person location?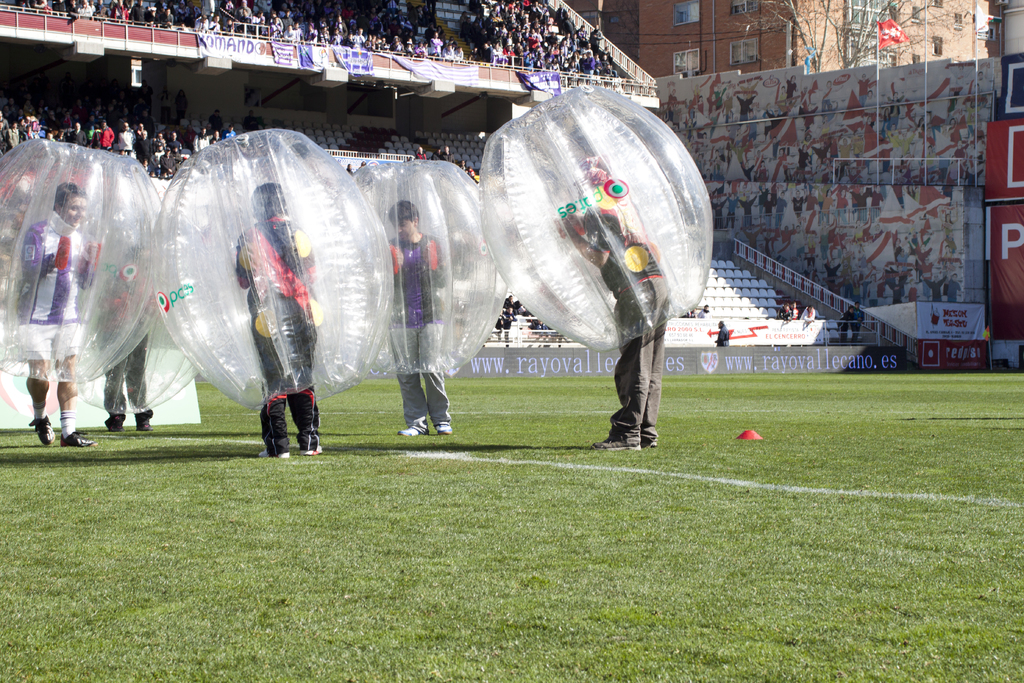
BBox(666, 81, 680, 120)
